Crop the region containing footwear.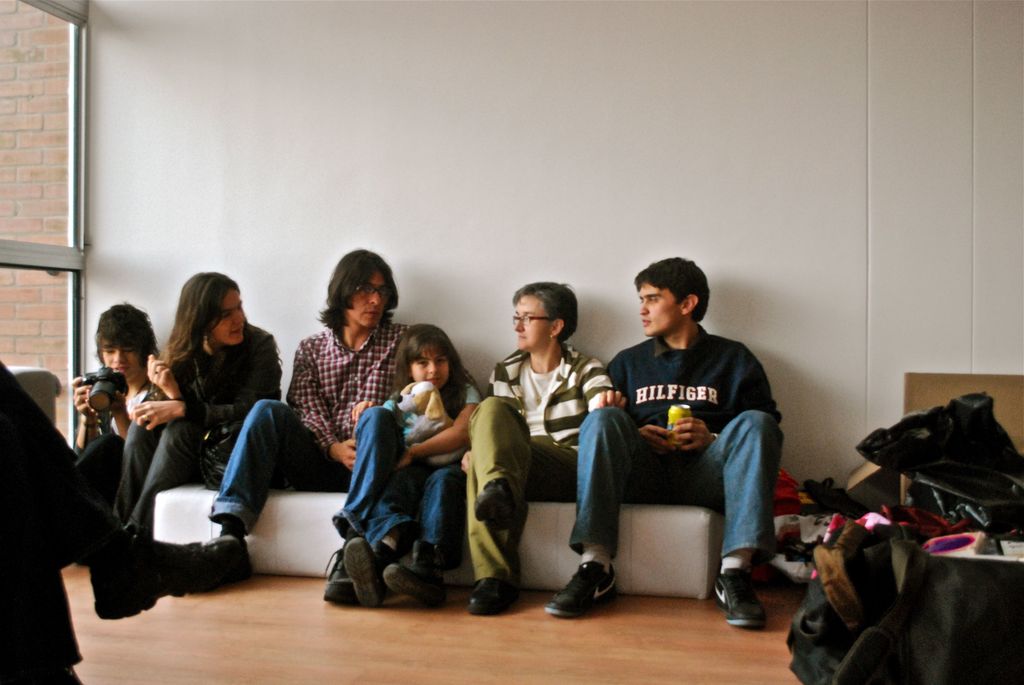
Crop region: [left=344, top=539, right=387, bottom=610].
